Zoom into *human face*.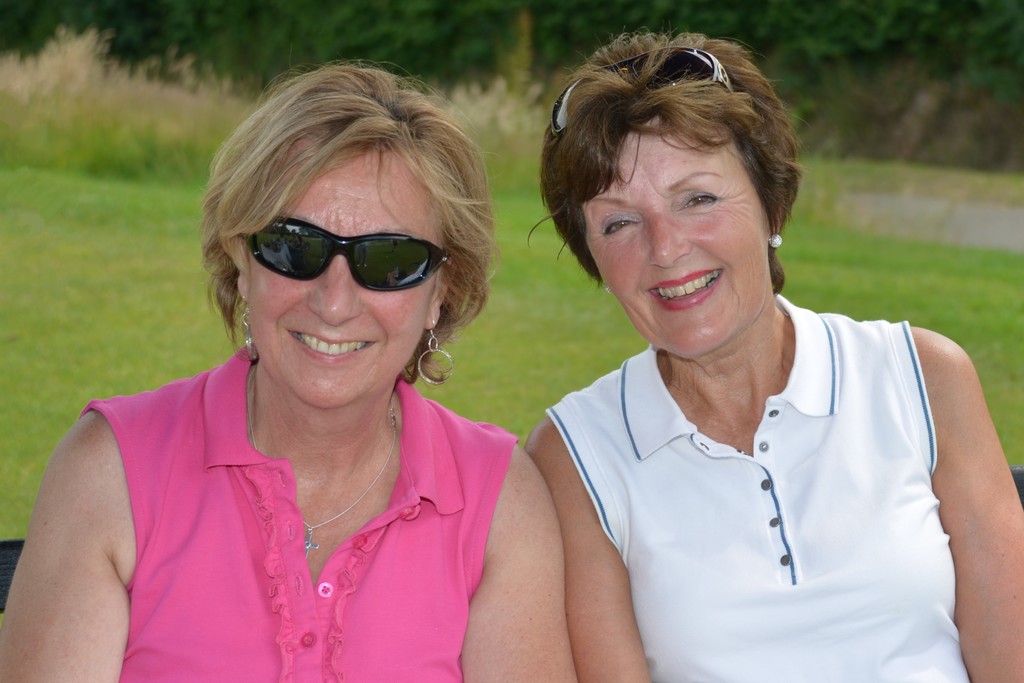
Zoom target: select_region(250, 146, 441, 406).
